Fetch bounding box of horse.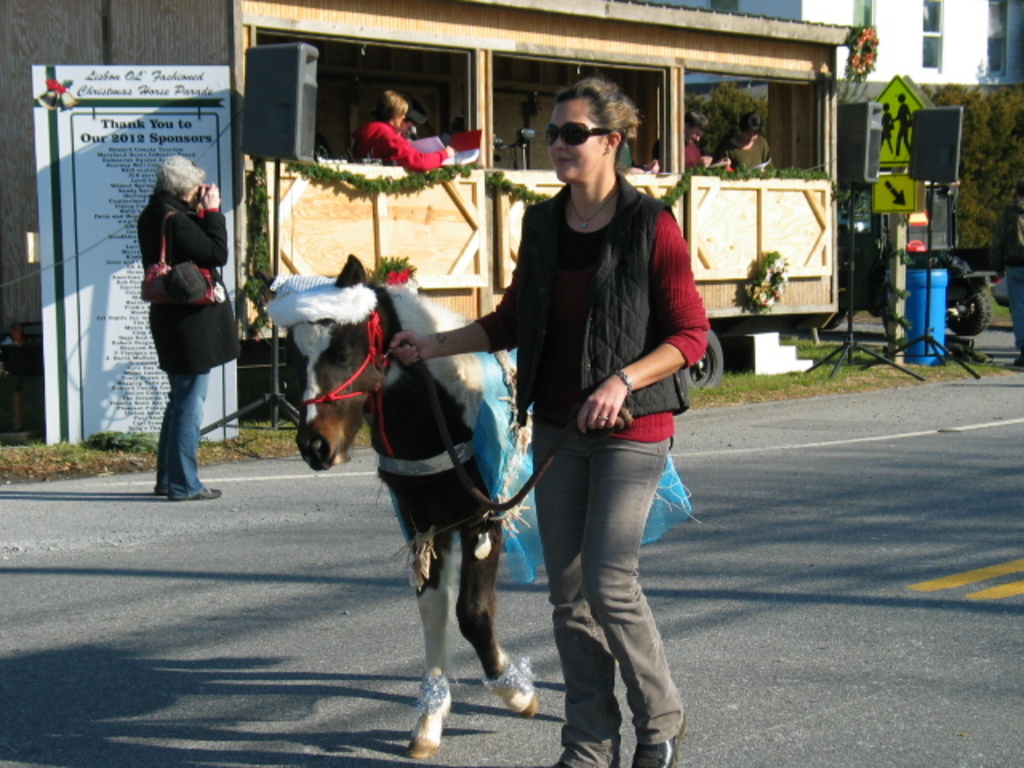
Bbox: rect(293, 256, 538, 760).
